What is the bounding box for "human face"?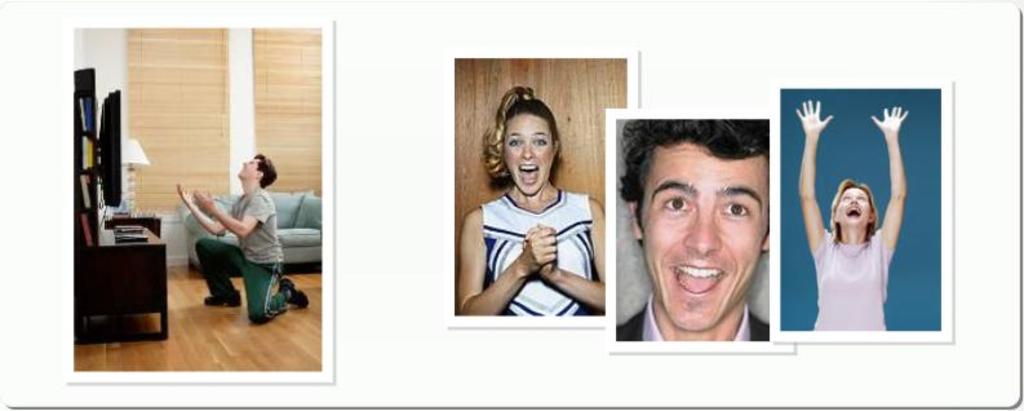
region(837, 184, 872, 225).
